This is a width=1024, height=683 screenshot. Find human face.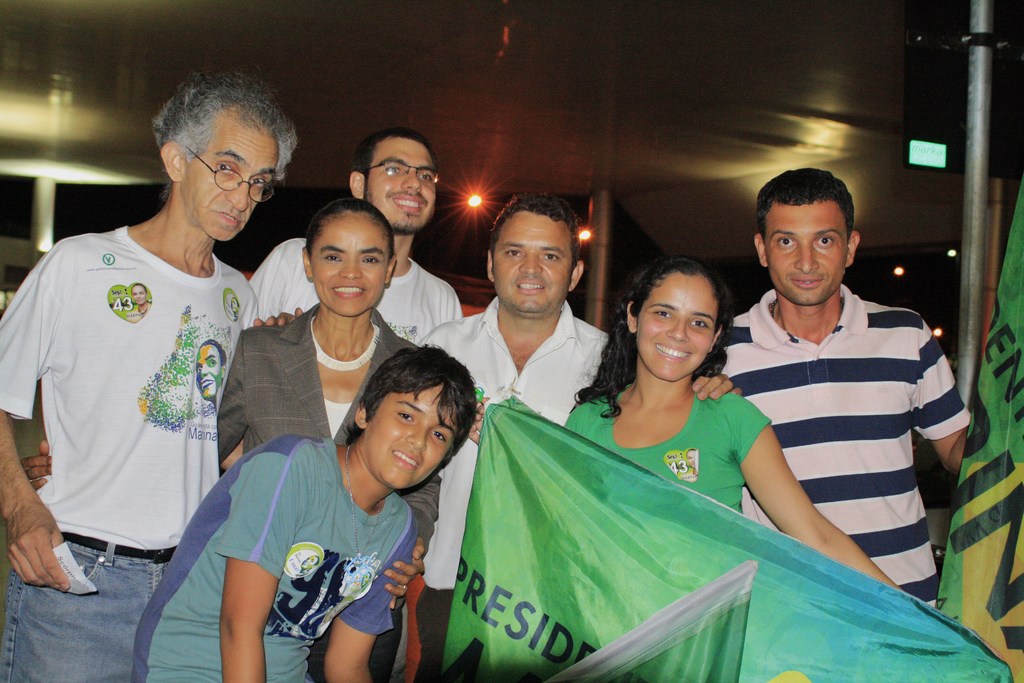
Bounding box: rect(132, 285, 145, 302).
